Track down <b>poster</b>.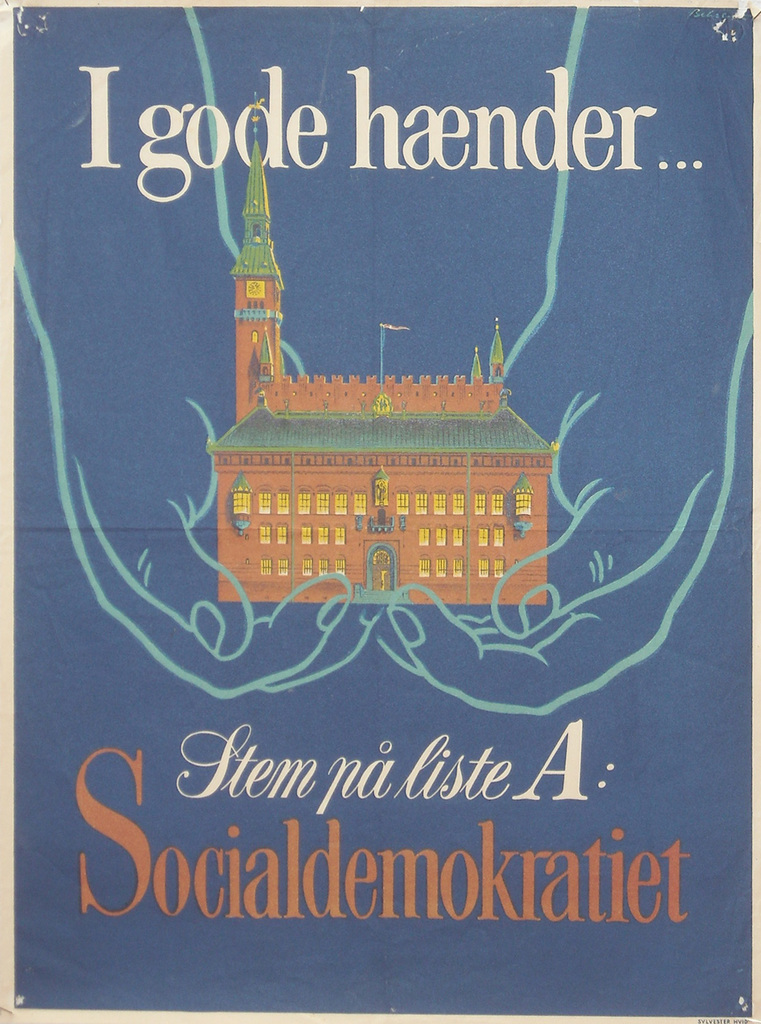
Tracked to region(0, 1, 760, 1023).
